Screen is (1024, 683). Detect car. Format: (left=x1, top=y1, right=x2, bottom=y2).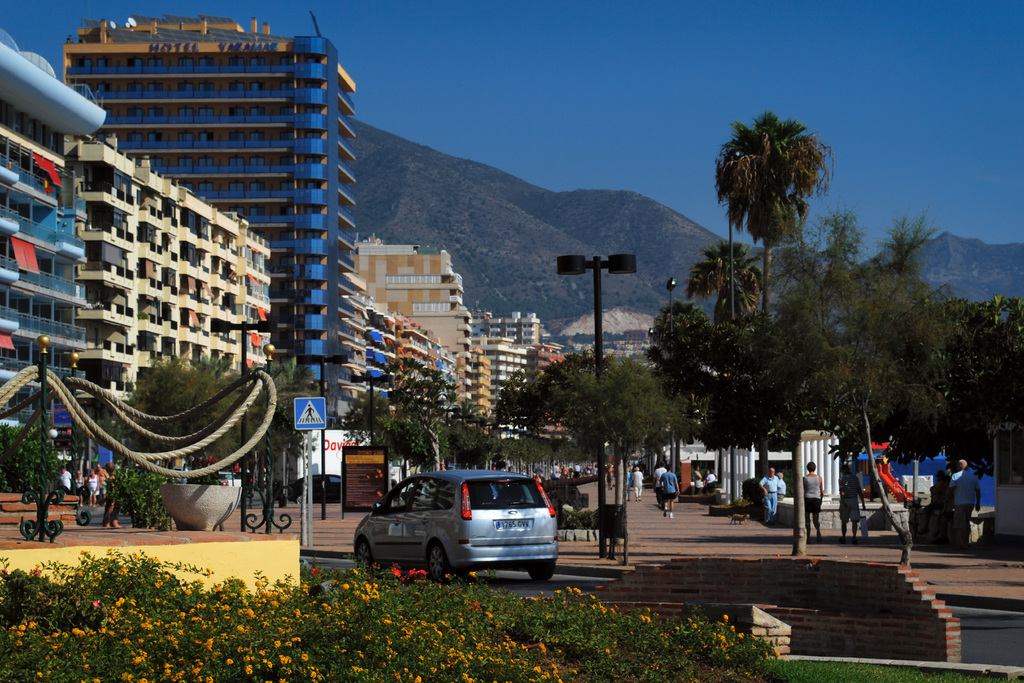
(left=170, top=467, right=188, bottom=485).
